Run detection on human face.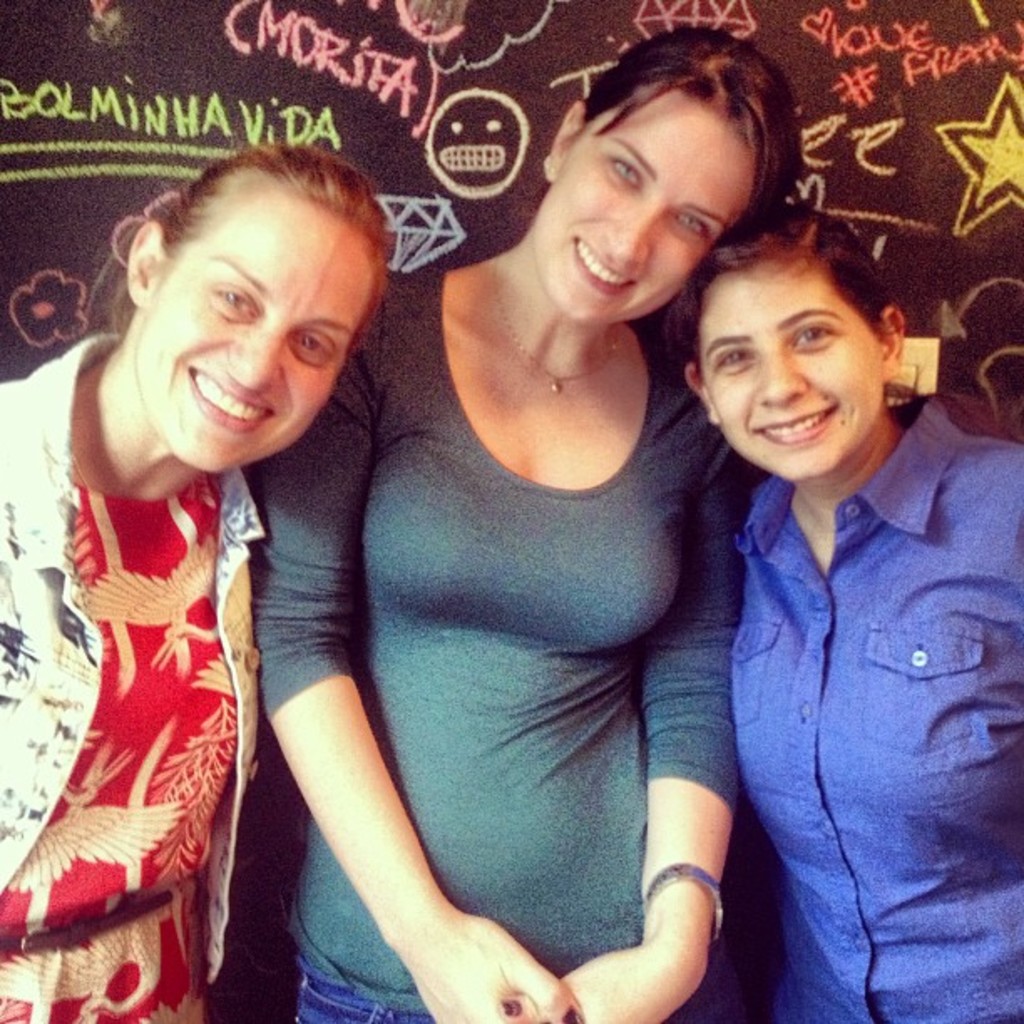
Result: BBox(694, 261, 883, 479).
